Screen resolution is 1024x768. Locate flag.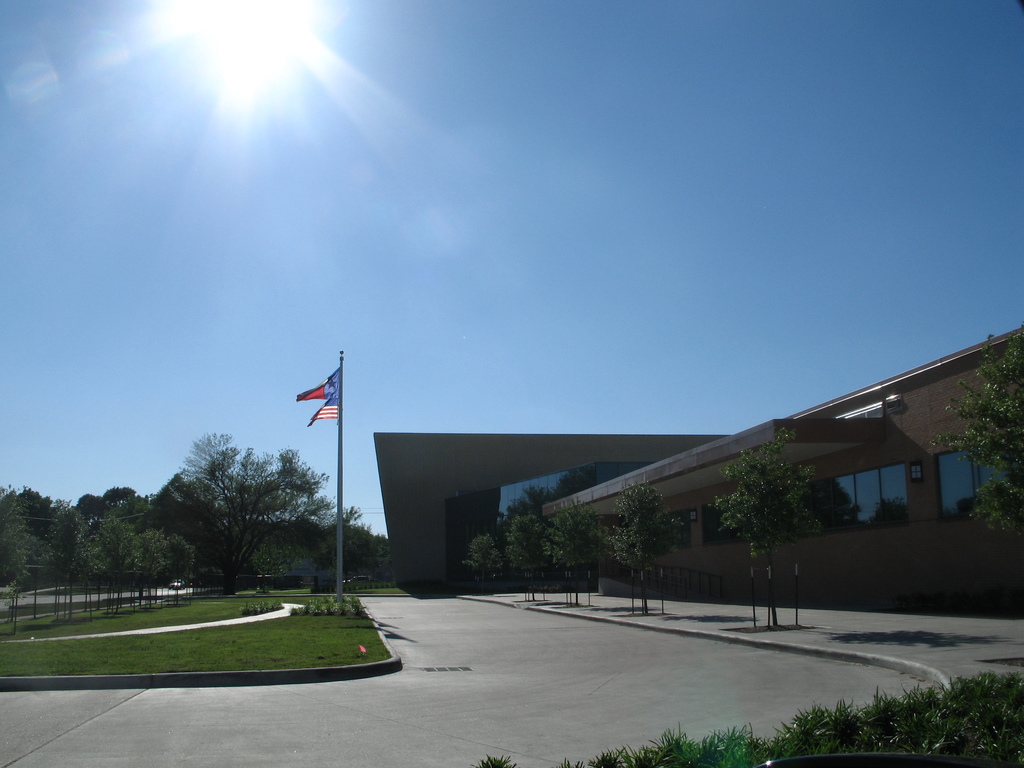
[281,367,349,438].
